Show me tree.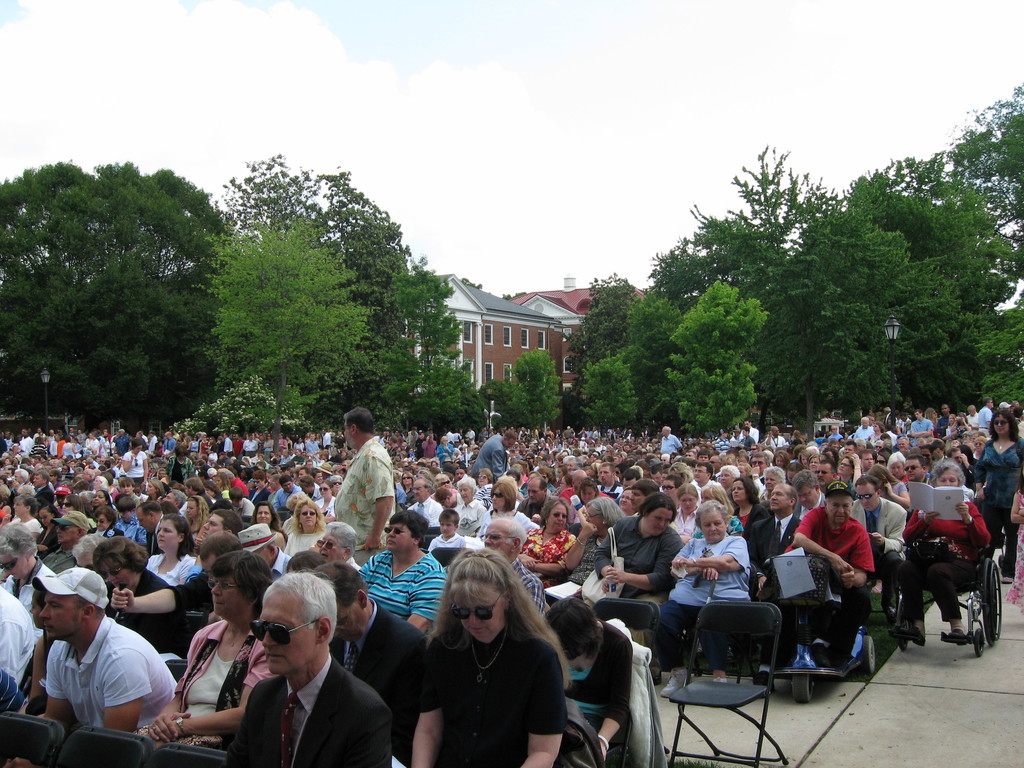
tree is here: l=577, t=356, r=642, b=437.
